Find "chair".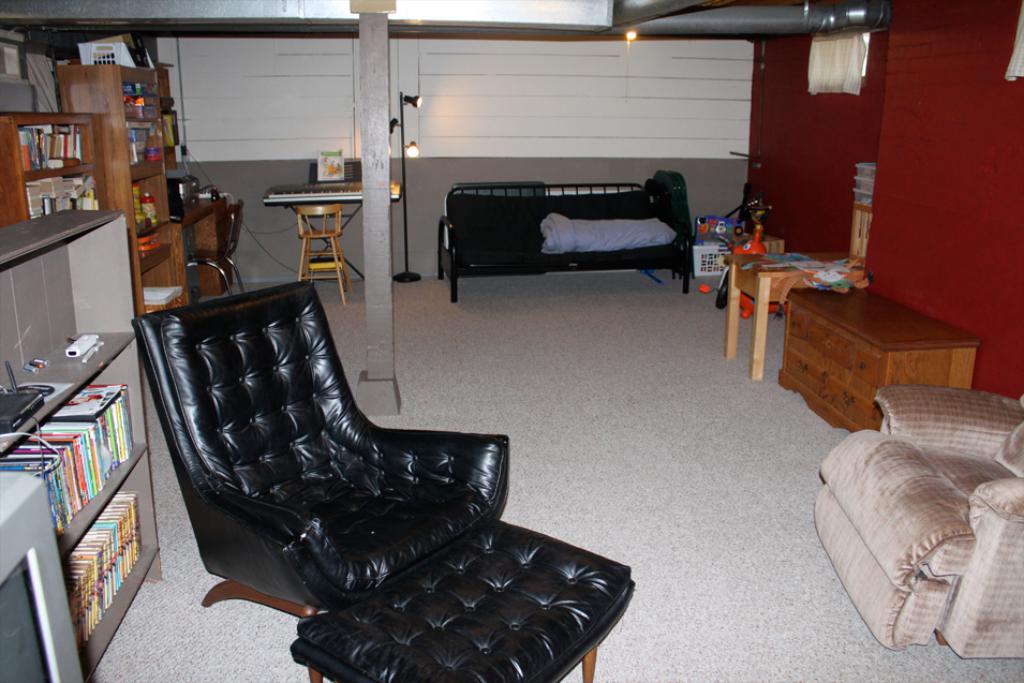
rect(808, 384, 1023, 659).
